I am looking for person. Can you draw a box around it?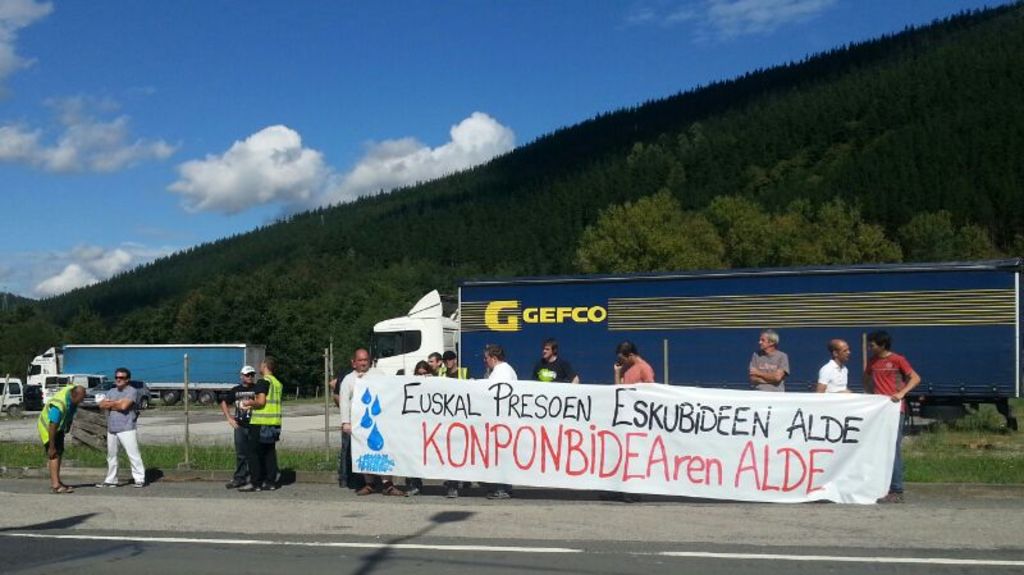
Sure, the bounding box is region(744, 323, 791, 397).
